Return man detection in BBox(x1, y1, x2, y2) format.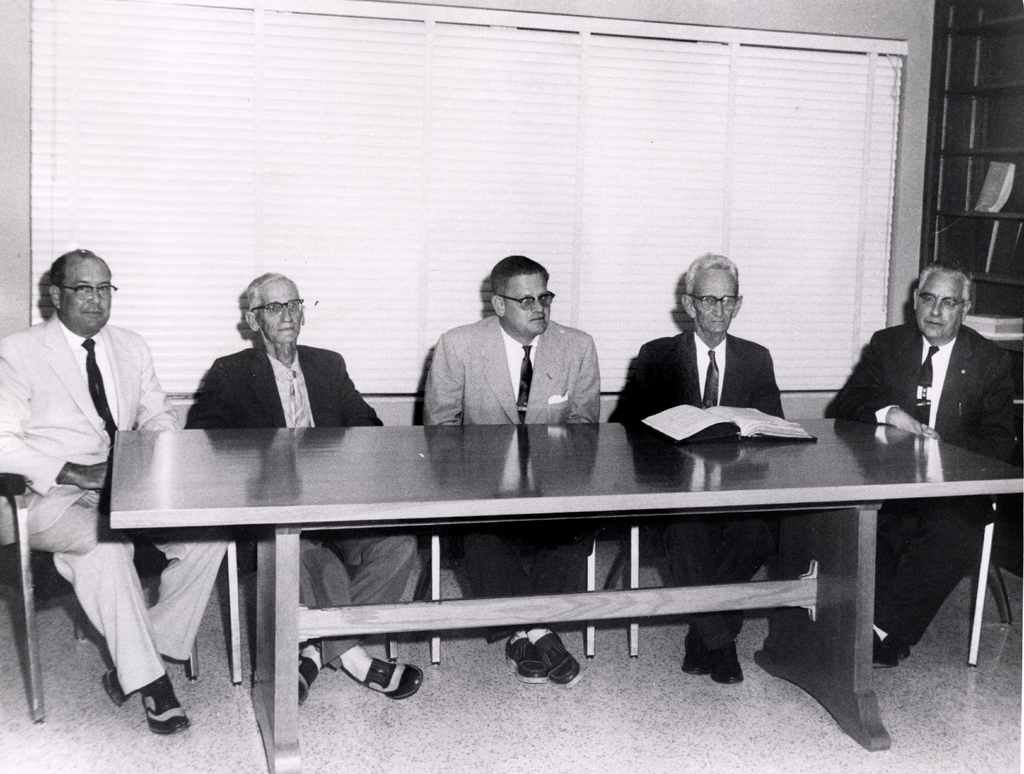
BBox(601, 248, 793, 693).
